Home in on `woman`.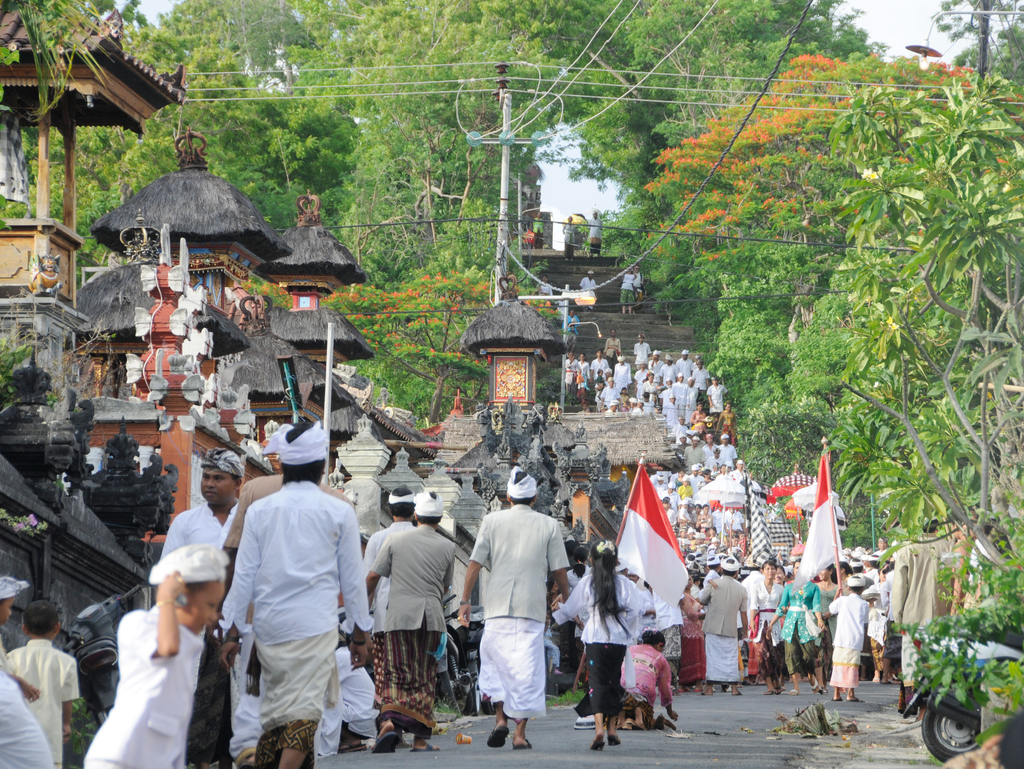
Homed in at 566/308/580/344.
